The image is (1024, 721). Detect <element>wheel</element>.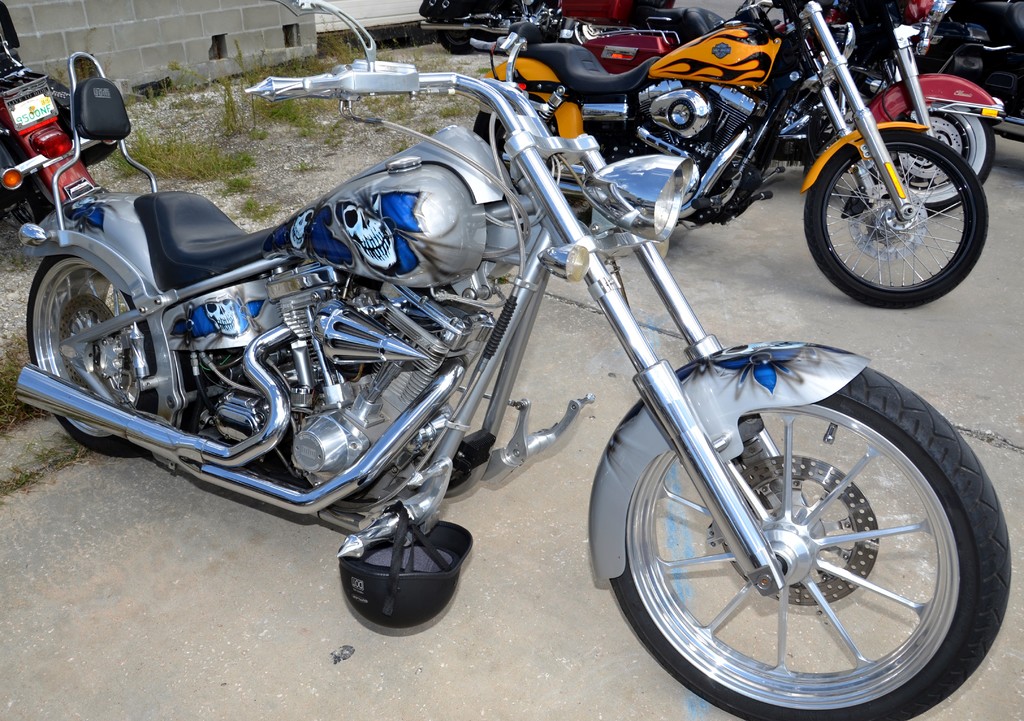
Detection: [left=474, top=97, right=590, bottom=225].
